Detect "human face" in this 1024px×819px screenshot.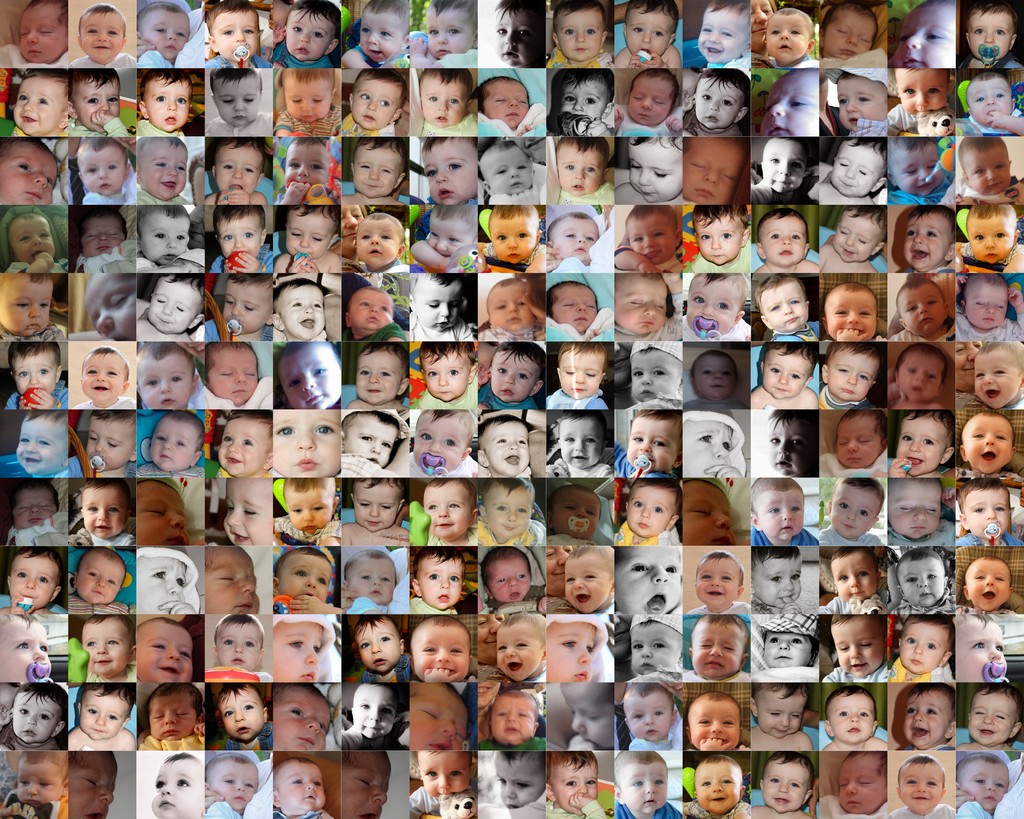
Detection: (830, 486, 876, 539).
